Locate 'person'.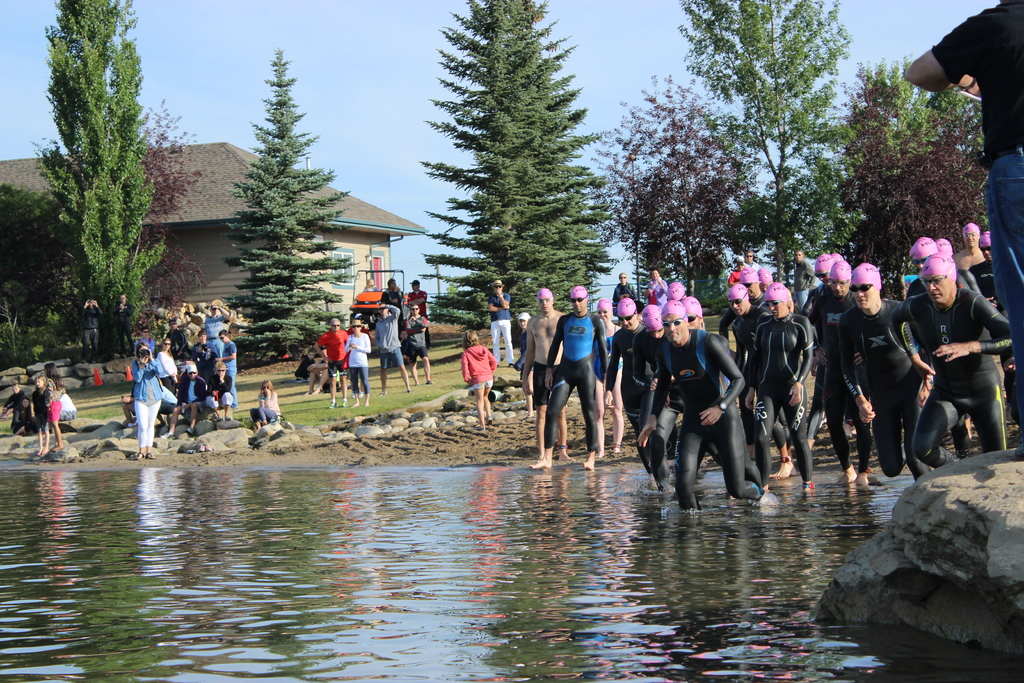
Bounding box: [343, 320, 373, 408].
